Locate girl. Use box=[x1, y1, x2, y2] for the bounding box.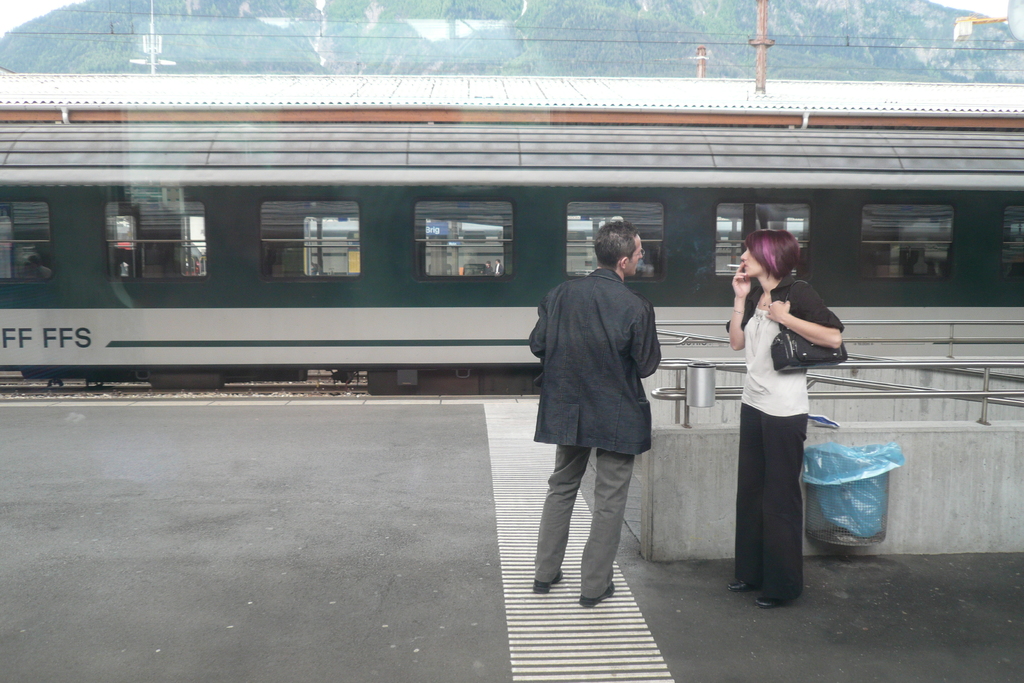
box=[723, 227, 847, 609].
